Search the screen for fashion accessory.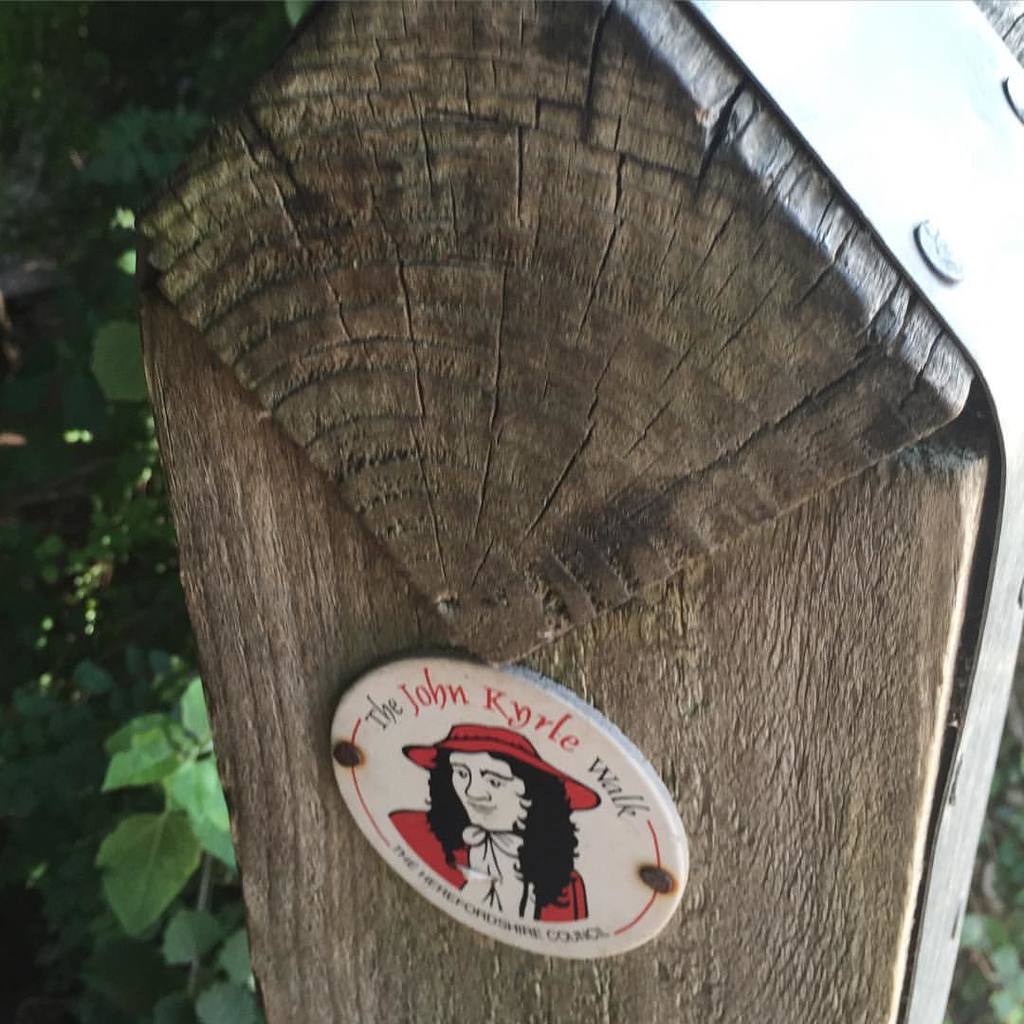
Found at pyautogui.locateOnScreen(394, 731, 607, 791).
